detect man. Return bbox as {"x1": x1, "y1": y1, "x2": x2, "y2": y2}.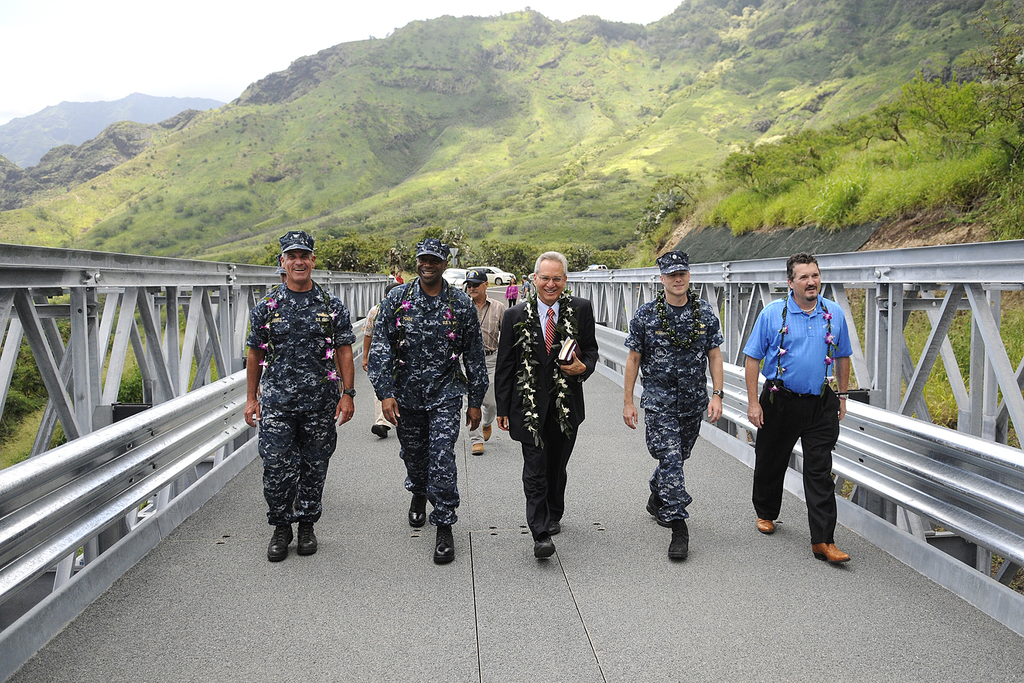
{"x1": 365, "y1": 234, "x2": 486, "y2": 564}.
